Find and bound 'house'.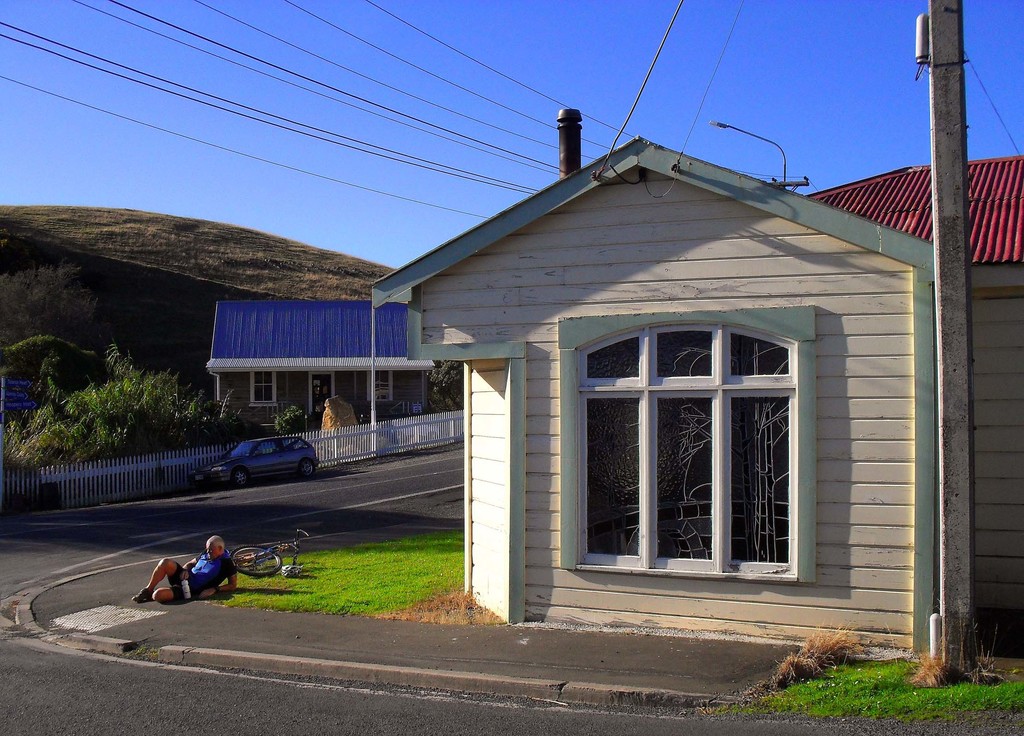
Bound: pyautogui.locateOnScreen(204, 296, 438, 448).
